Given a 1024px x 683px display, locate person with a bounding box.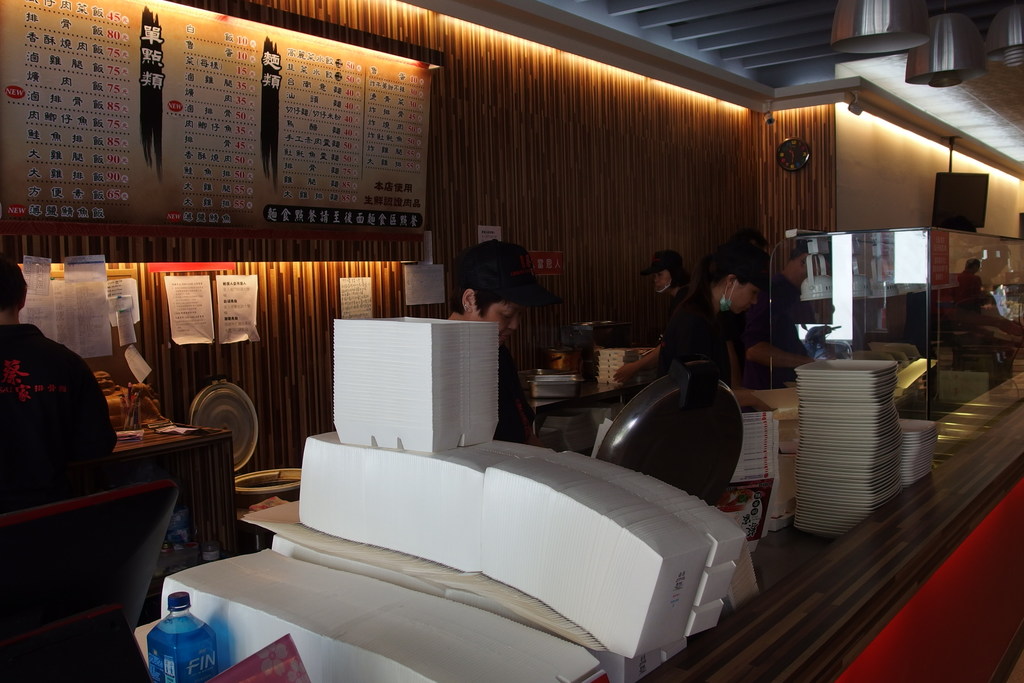
Located: Rect(614, 247, 694, 383).
